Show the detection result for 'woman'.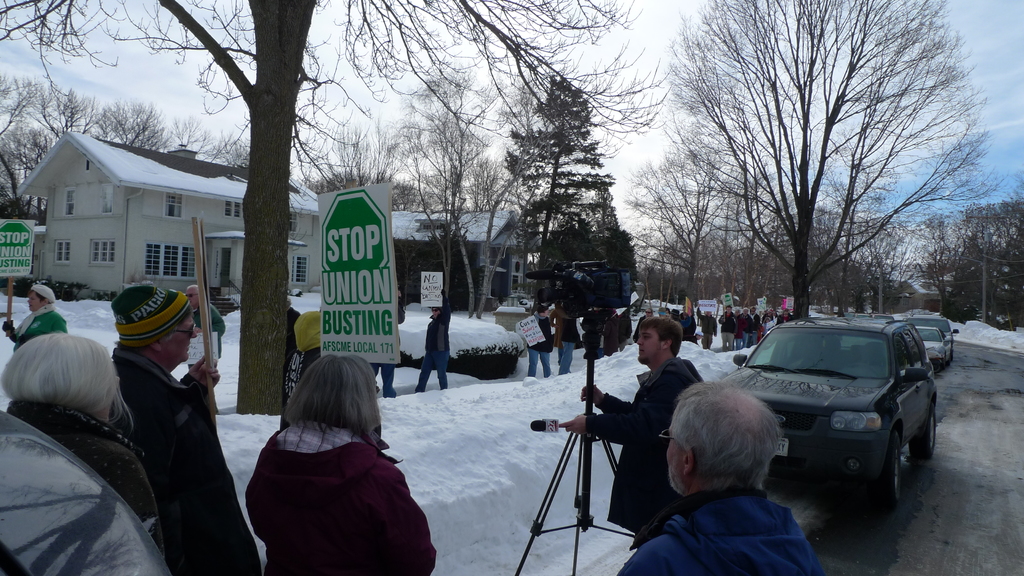
select_region(0, 285, 68, 349).
